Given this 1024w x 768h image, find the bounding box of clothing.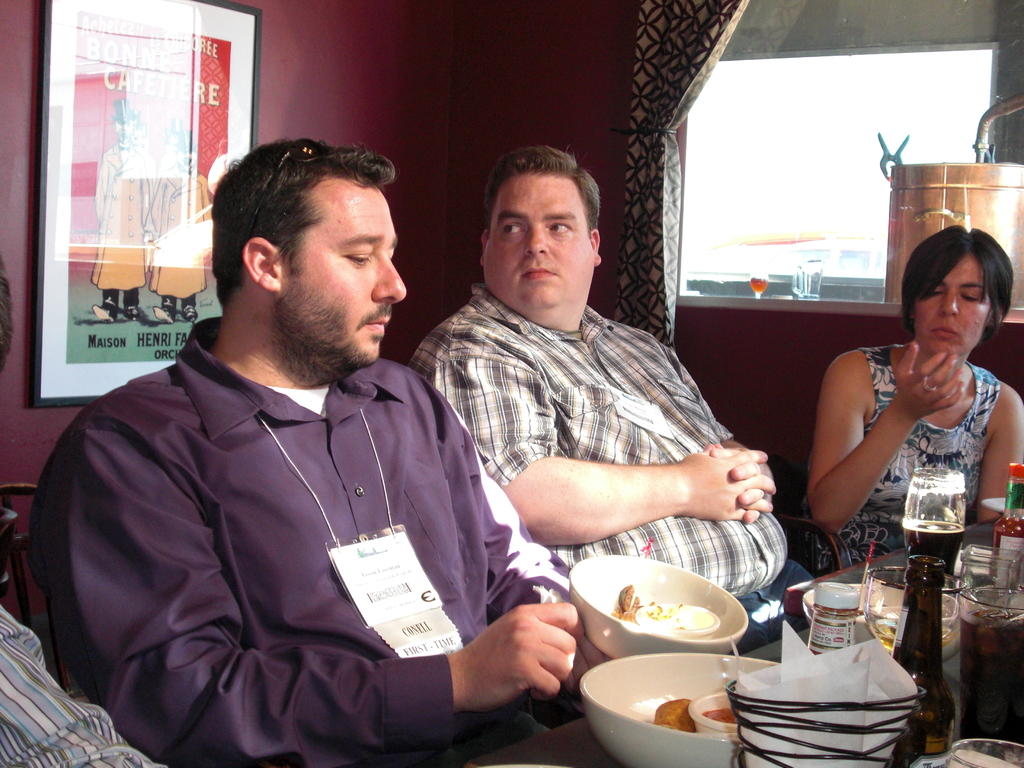
l=408, t=278, r=821, b=724.
